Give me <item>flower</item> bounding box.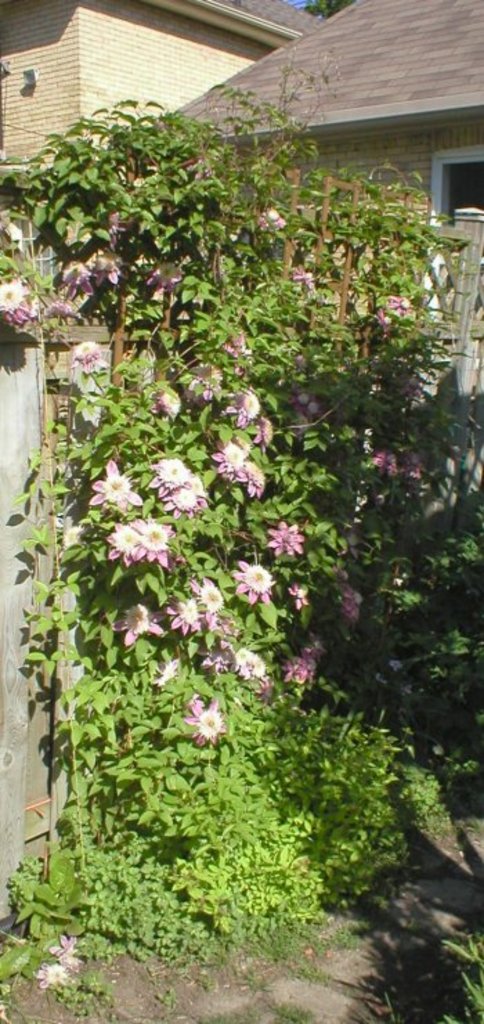
bbox=(105, 591, 162, 655).
